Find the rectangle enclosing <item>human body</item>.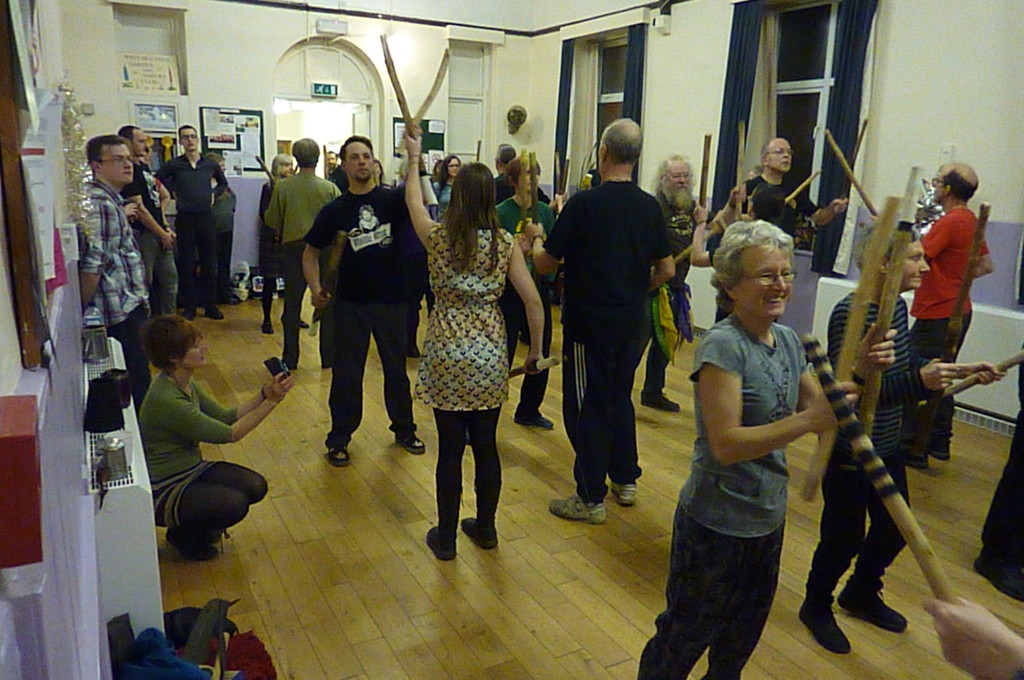
Rect(821, 227, 968, 660).
